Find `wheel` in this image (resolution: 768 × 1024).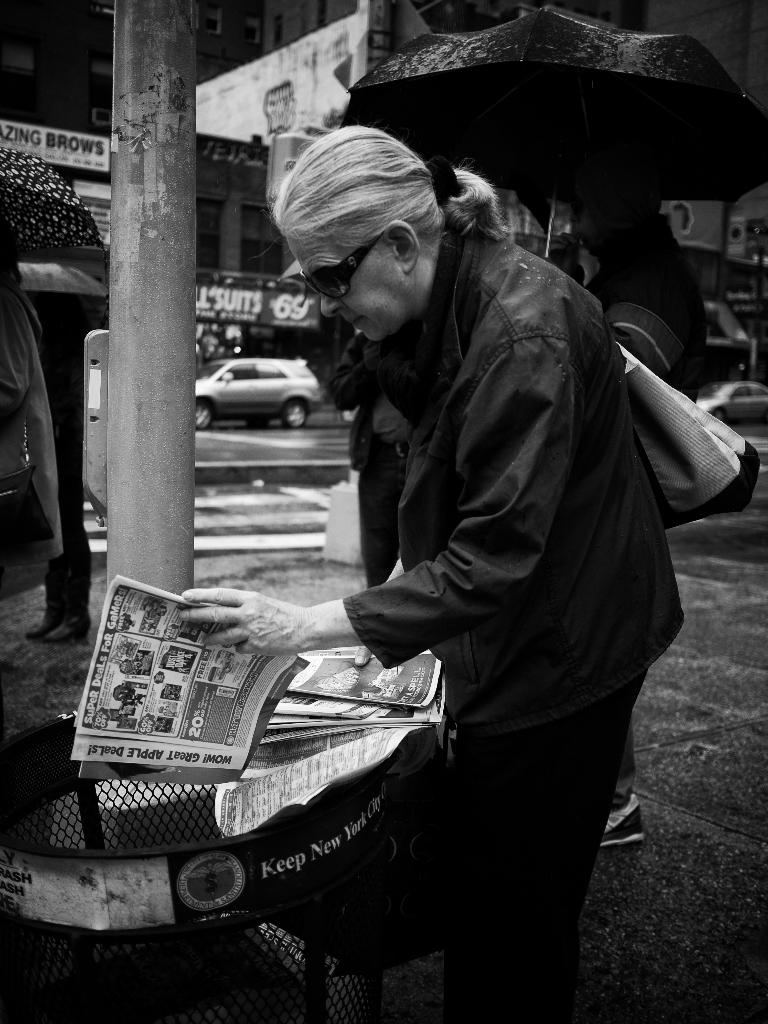
region(195, 399, 214, 428).
